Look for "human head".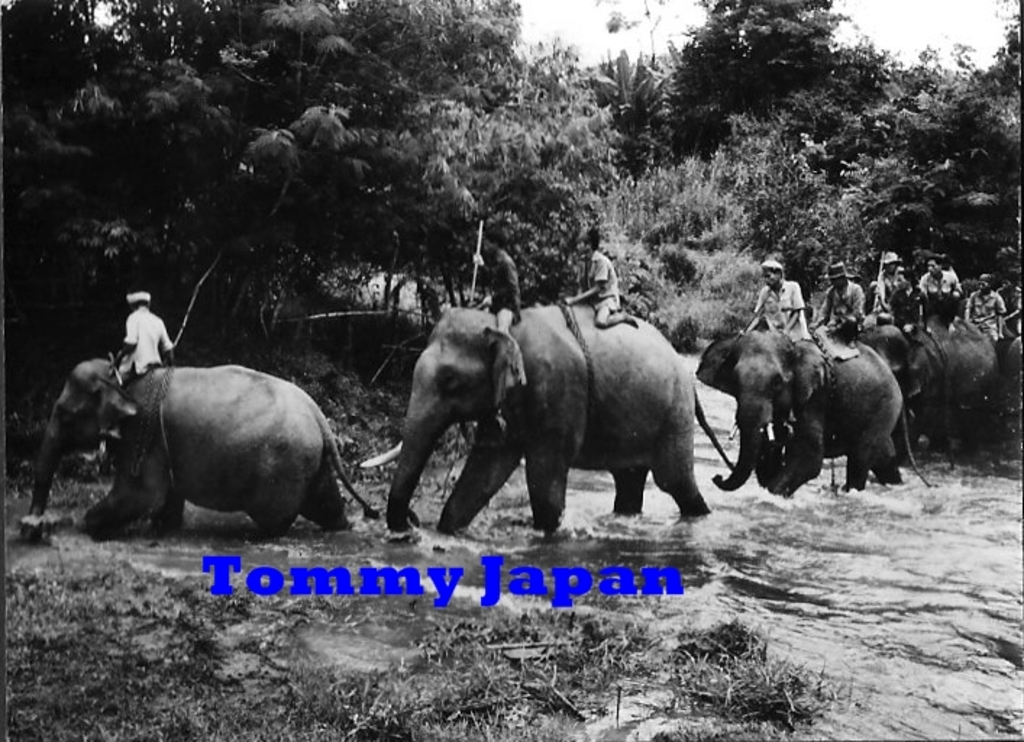
Found: box(130, 291, 152, 309).
